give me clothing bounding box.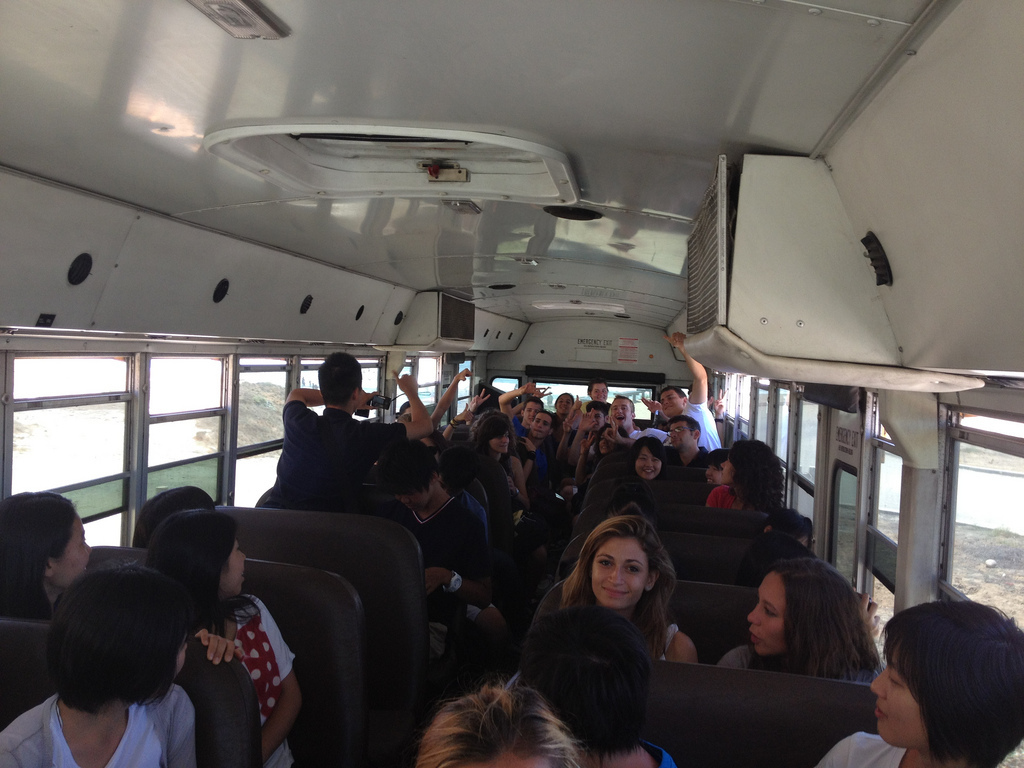
<box>271,394,392,518</box>.
